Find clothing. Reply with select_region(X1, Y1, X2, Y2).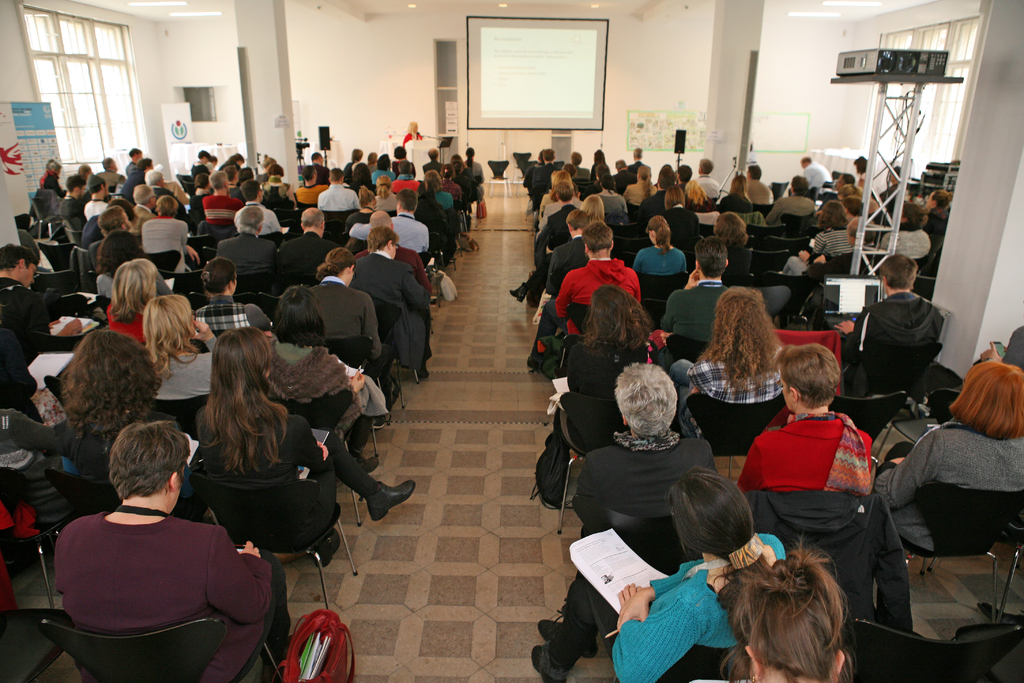
select_region(531, 162, 557, 196).
